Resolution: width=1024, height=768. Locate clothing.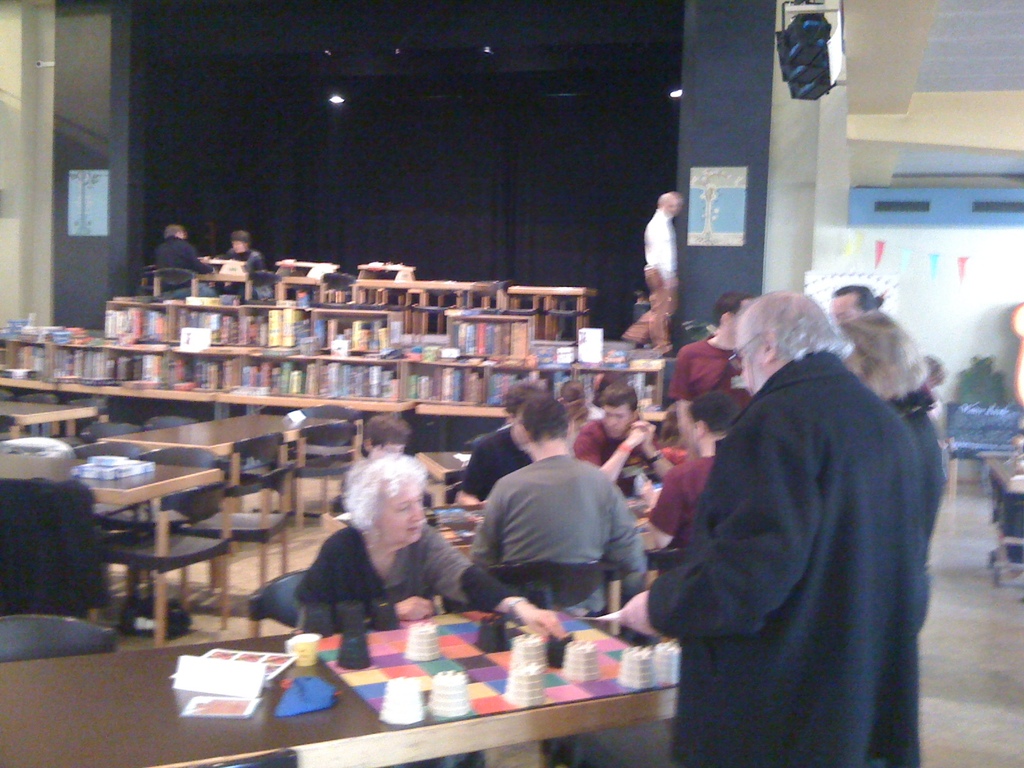
148, 236, 225, 296.
